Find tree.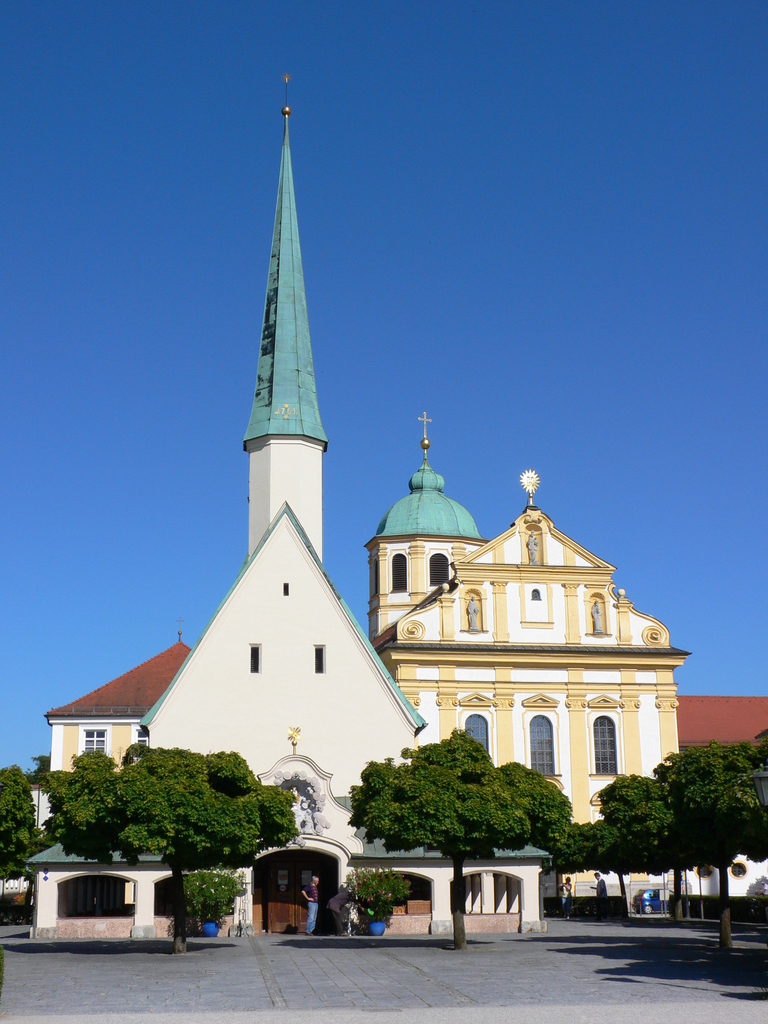
(x1=0, y1=769, x2=39, y2=870).
